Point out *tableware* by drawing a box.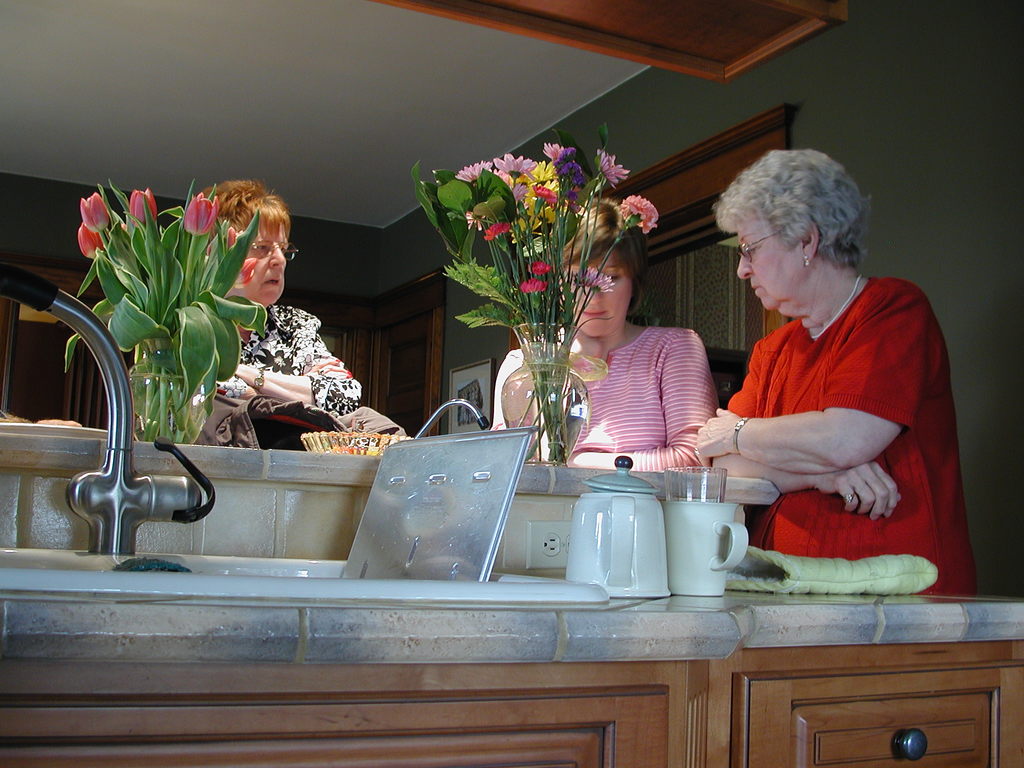
[x1=563, y1=457, x2=669, y2=601].
